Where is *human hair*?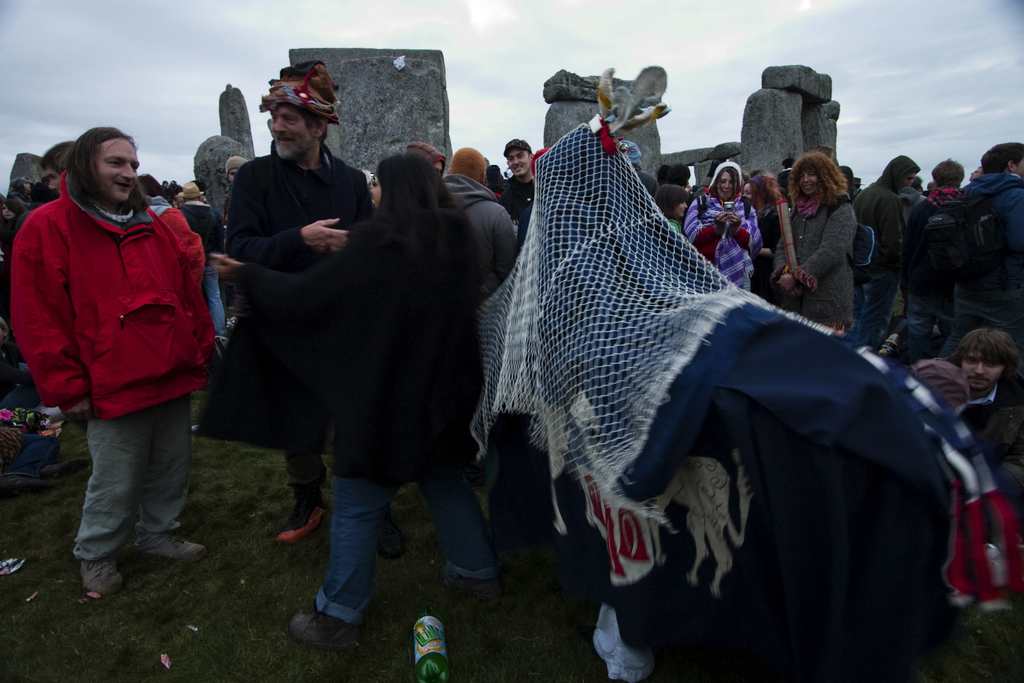
box(980, 141, 1023, 175).
